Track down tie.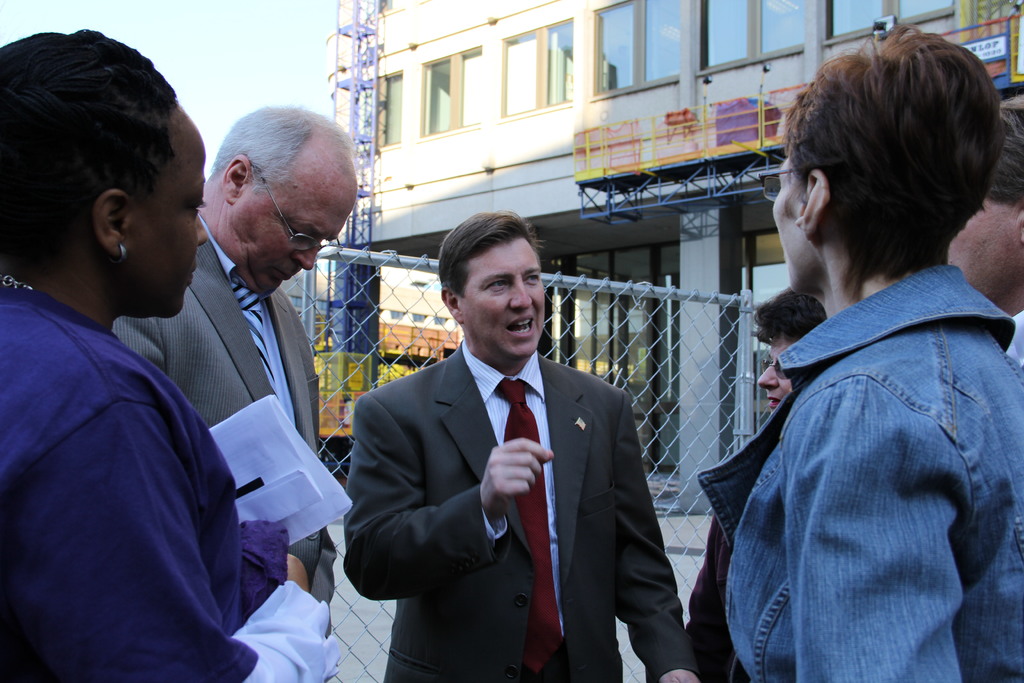
Tracked to <box>492,375,564,677</box>.
